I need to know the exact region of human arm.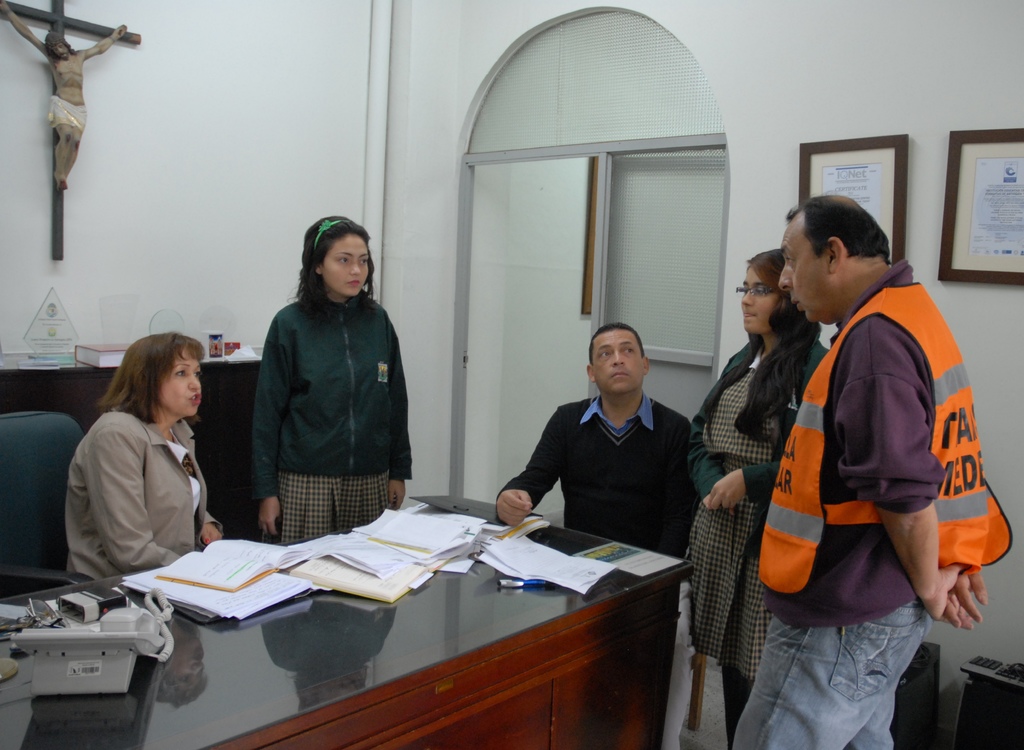
Region: x1=77, y1=24, x2=129, y2=61.
